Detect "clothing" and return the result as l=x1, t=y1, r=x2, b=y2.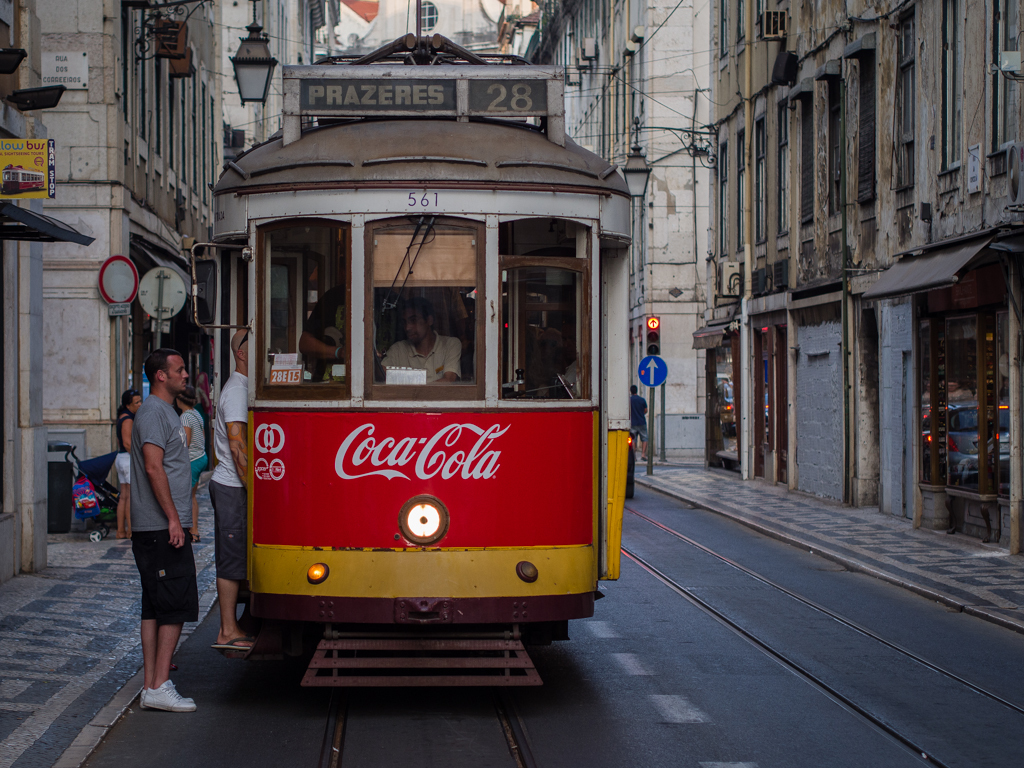
l=178, t=409, r=212, b=486.
